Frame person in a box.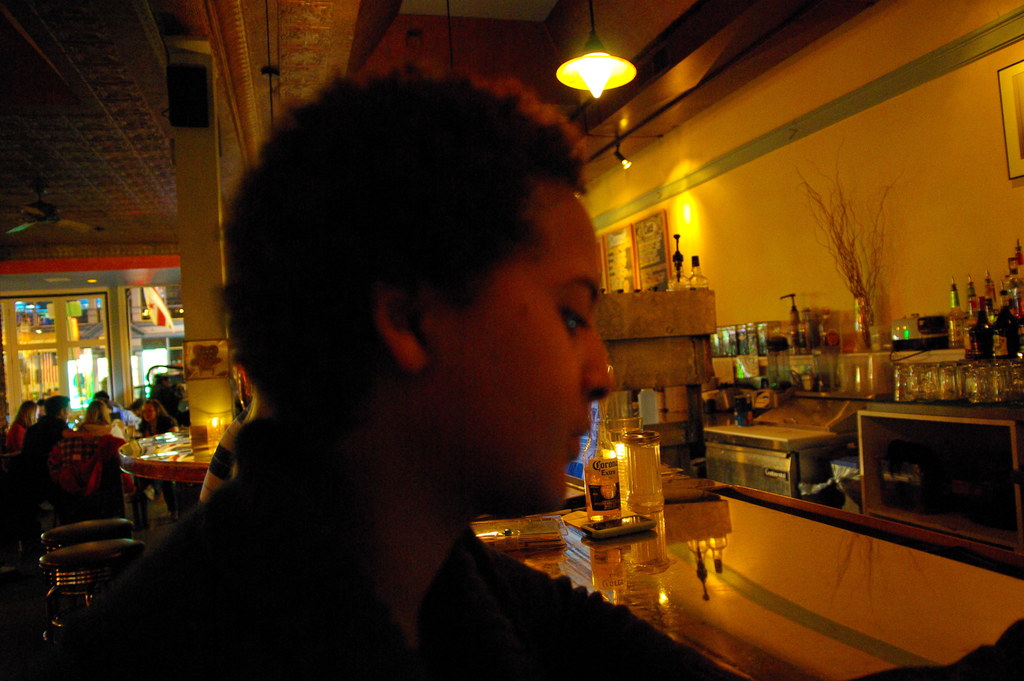
box=[5, 400, 42, 446].
